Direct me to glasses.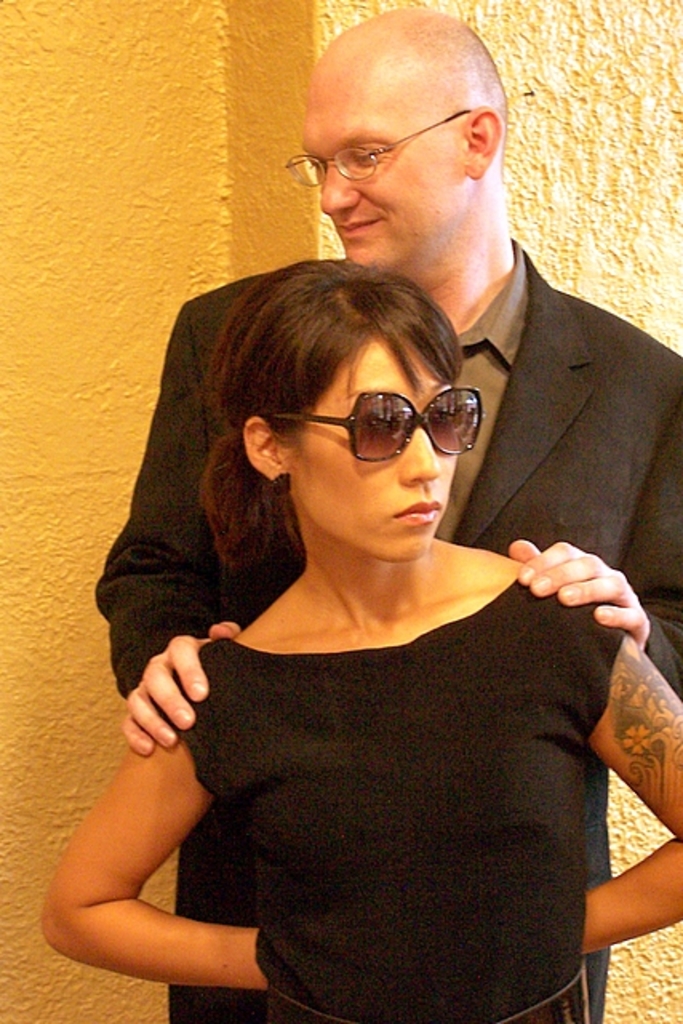
Direction: <region>290, 117, 453, 173</region>.
